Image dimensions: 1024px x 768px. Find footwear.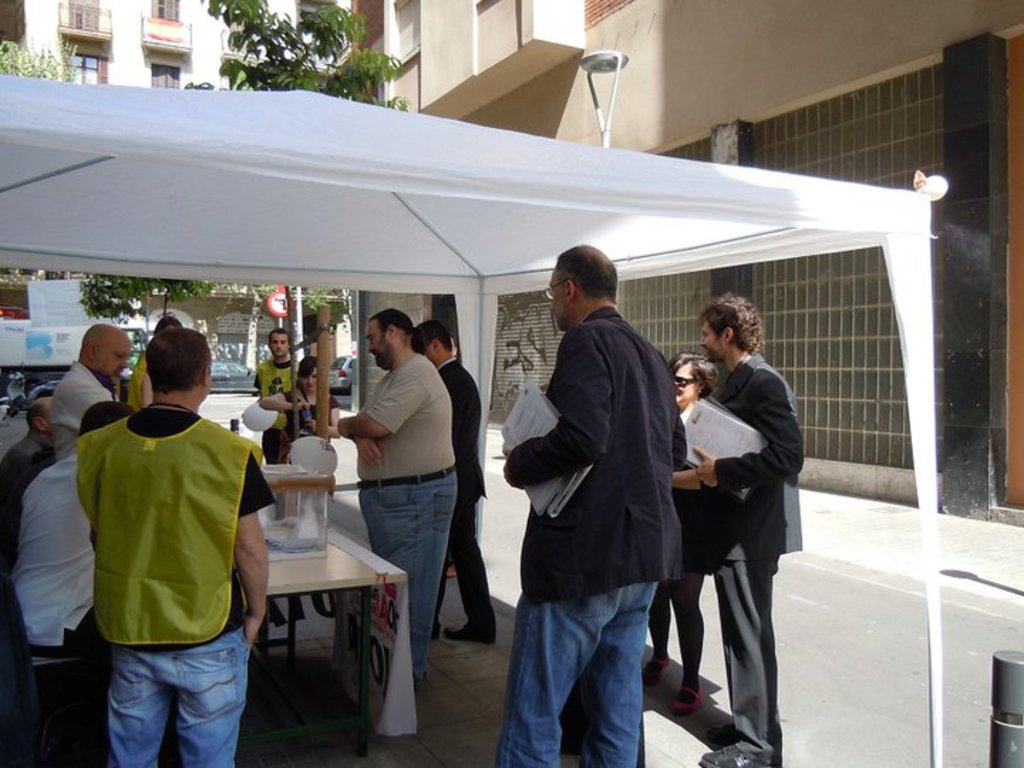
box(444, 619, 501, 643).
